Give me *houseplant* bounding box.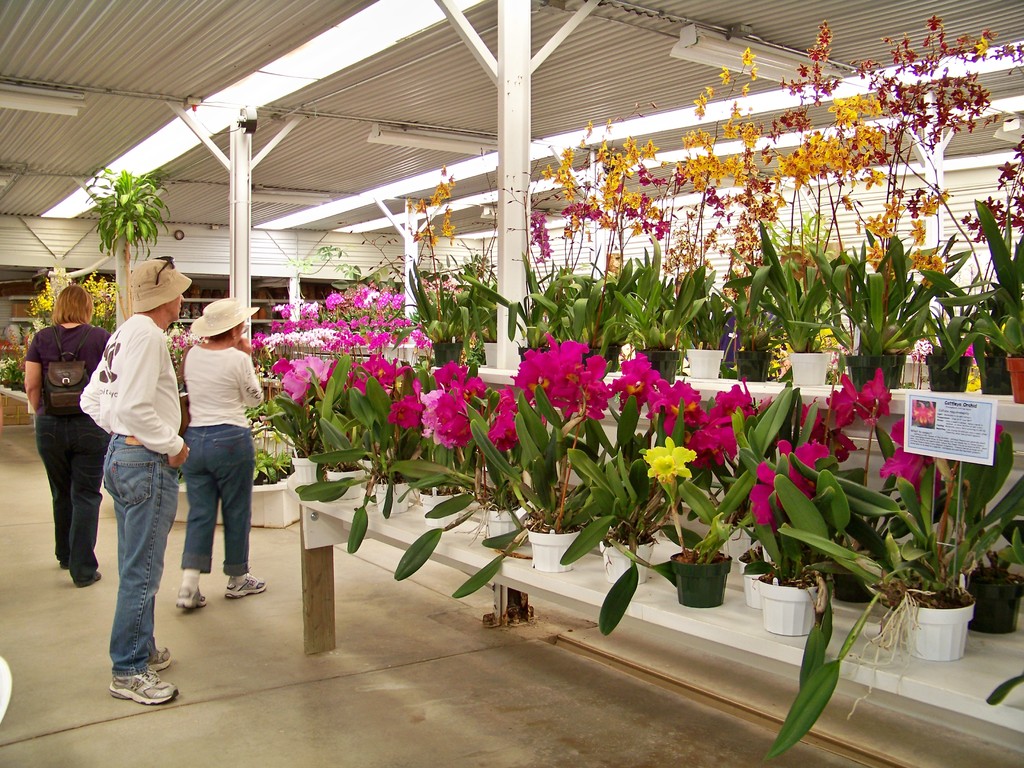
box=[863, 21, 980, 399].
